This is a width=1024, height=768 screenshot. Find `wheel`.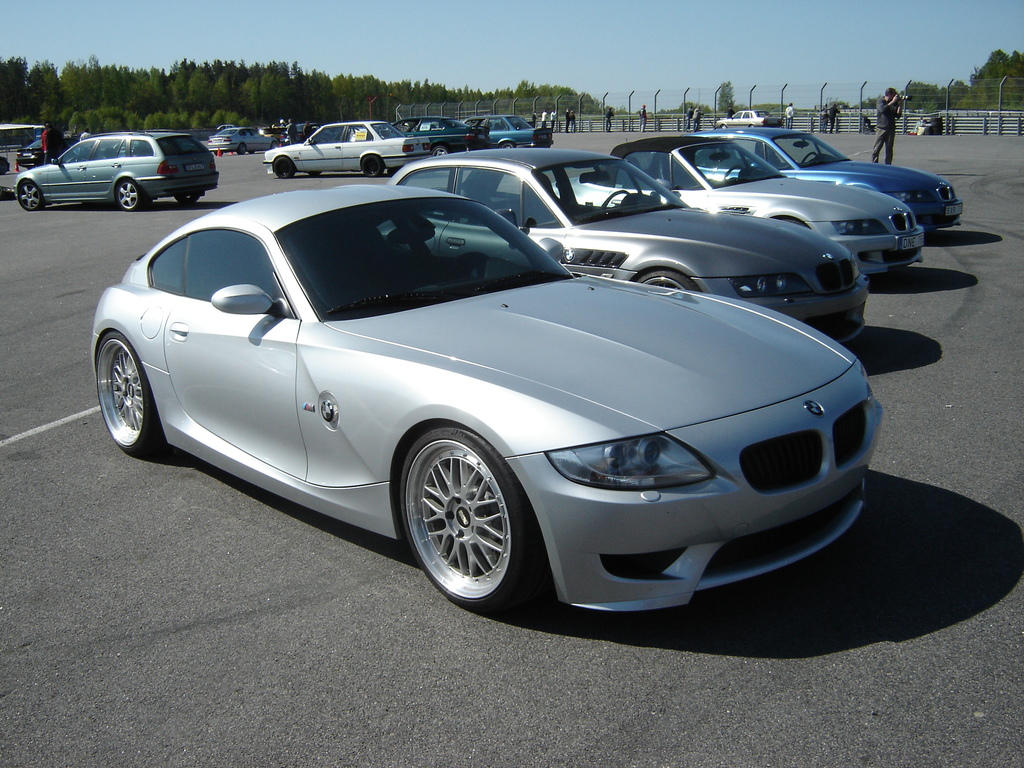
Bounding box: left=173, top=196, right=198, bottom=207.
